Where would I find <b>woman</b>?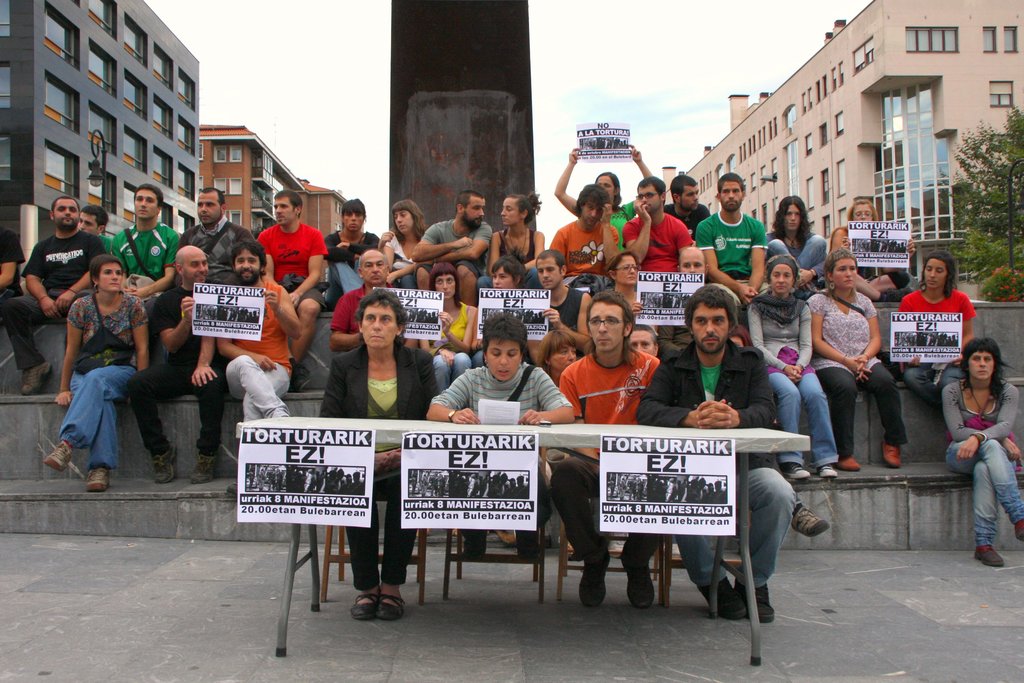
At bbox=(769, 193, 832, 295).
